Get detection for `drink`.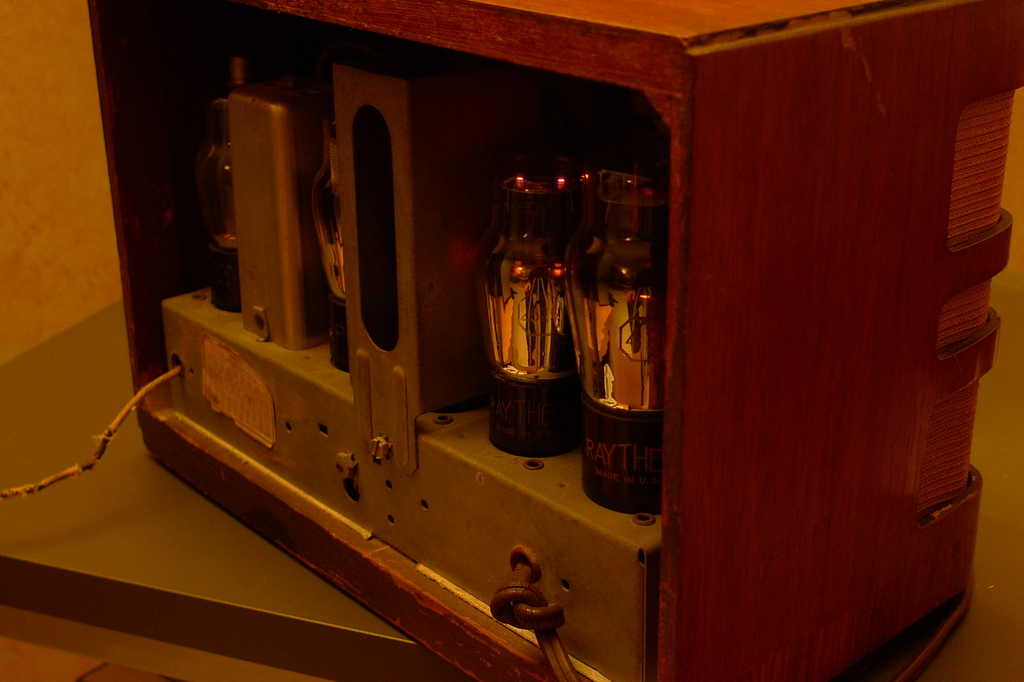
Detection: 596,159,671,527.
